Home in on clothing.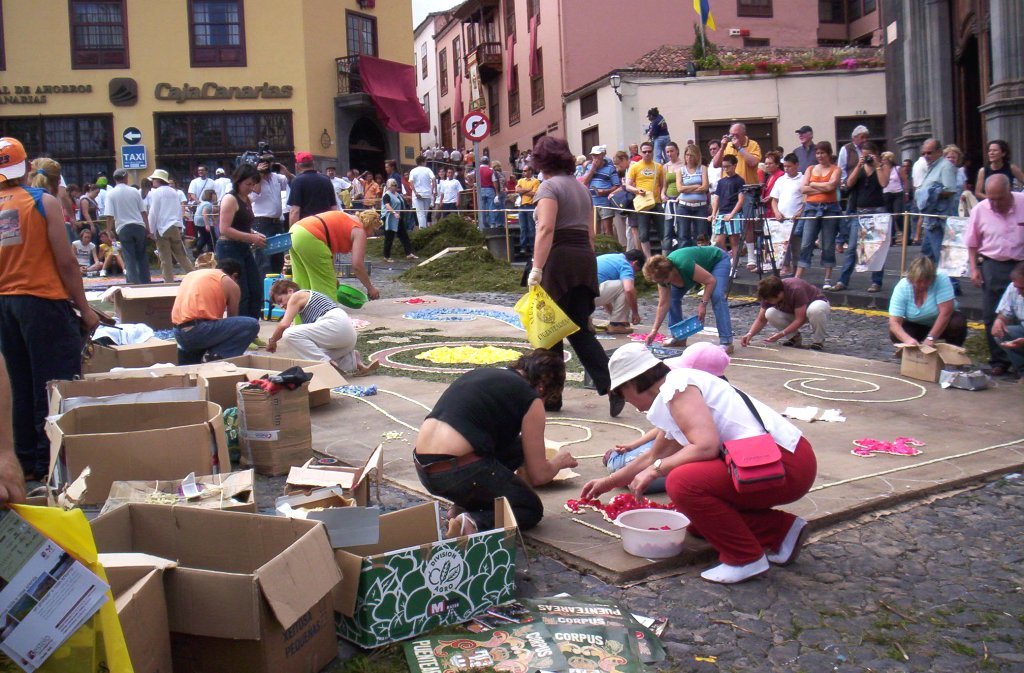
Homed in at select_region(576, 150, 616, 214).
